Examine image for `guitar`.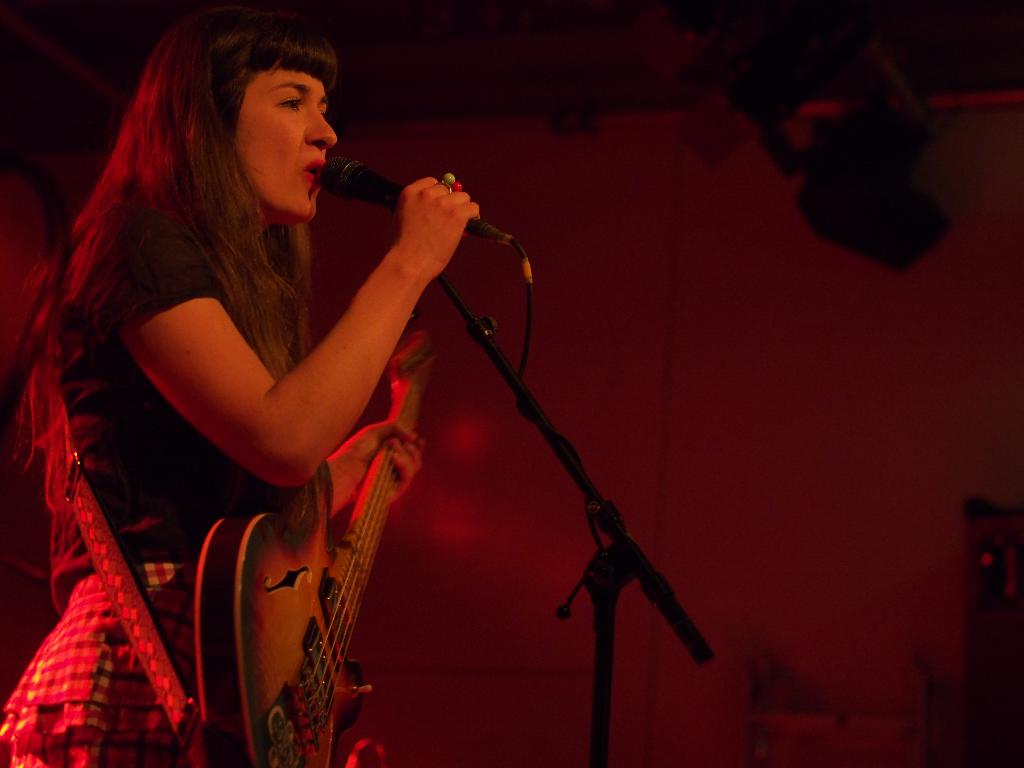
Examination result: Rect(193, 327, 442, 767).
